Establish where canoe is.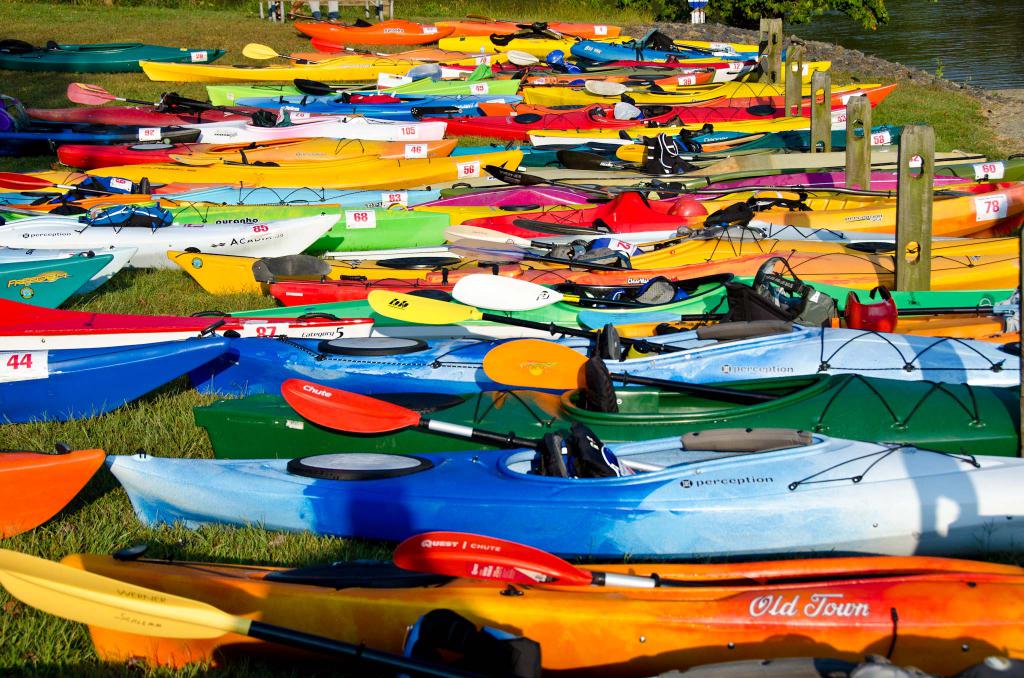
Established at [60,564,1023,677].
